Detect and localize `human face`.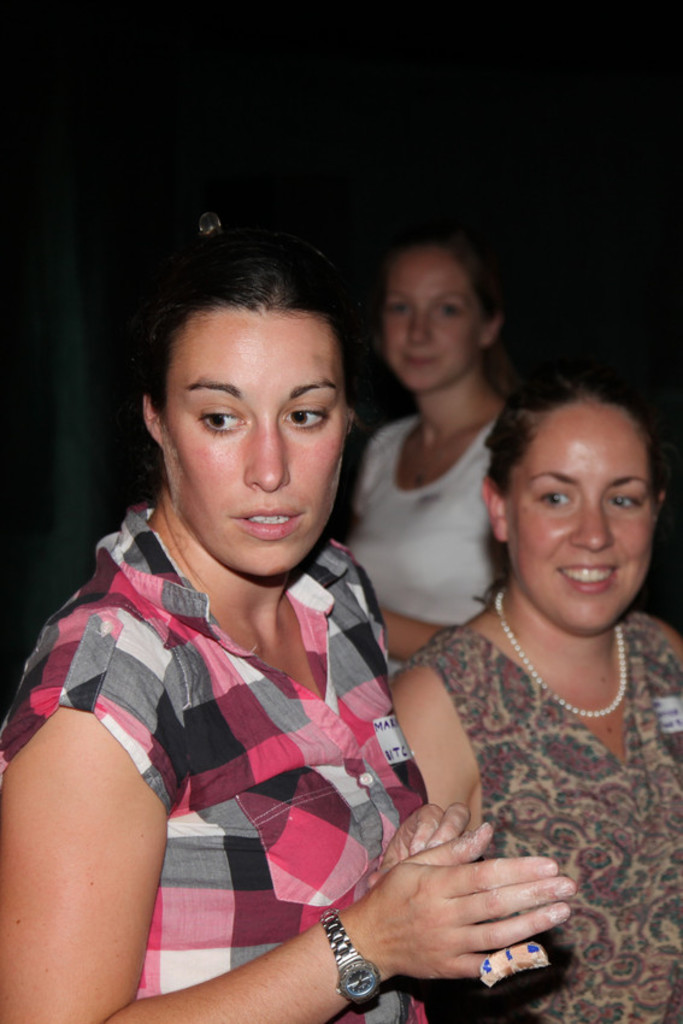
Localized at BBox(379, 247, 483, 394).
